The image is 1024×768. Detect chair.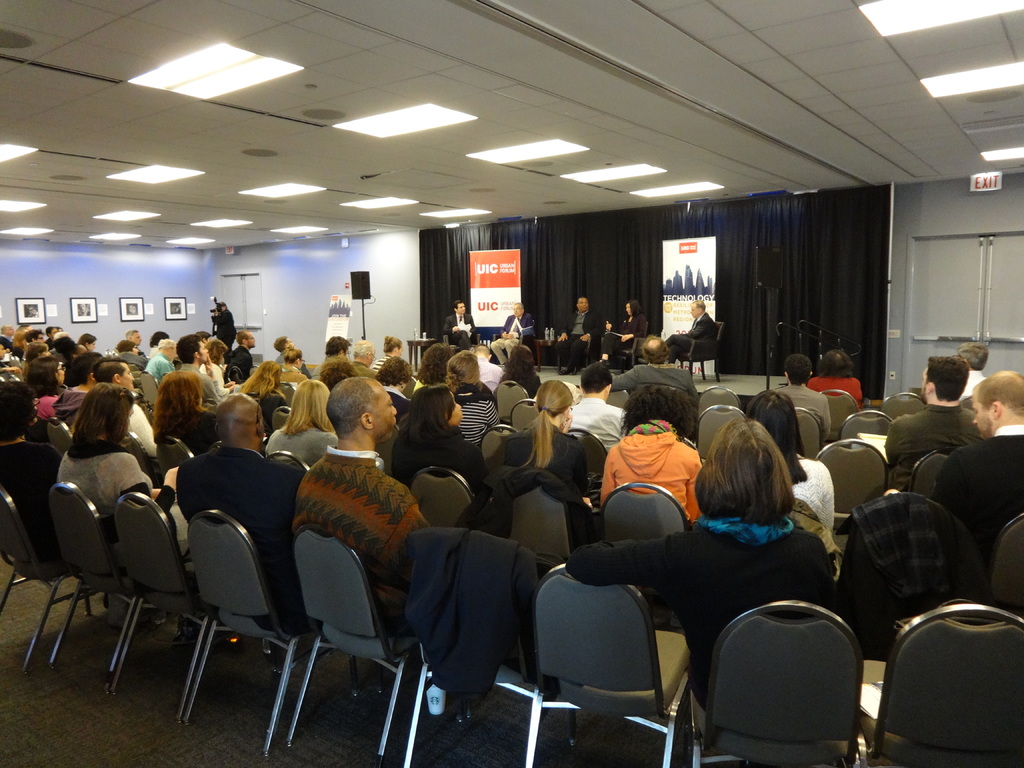
Detection: (x1=509, y1=399, x2=535, y2=433).
